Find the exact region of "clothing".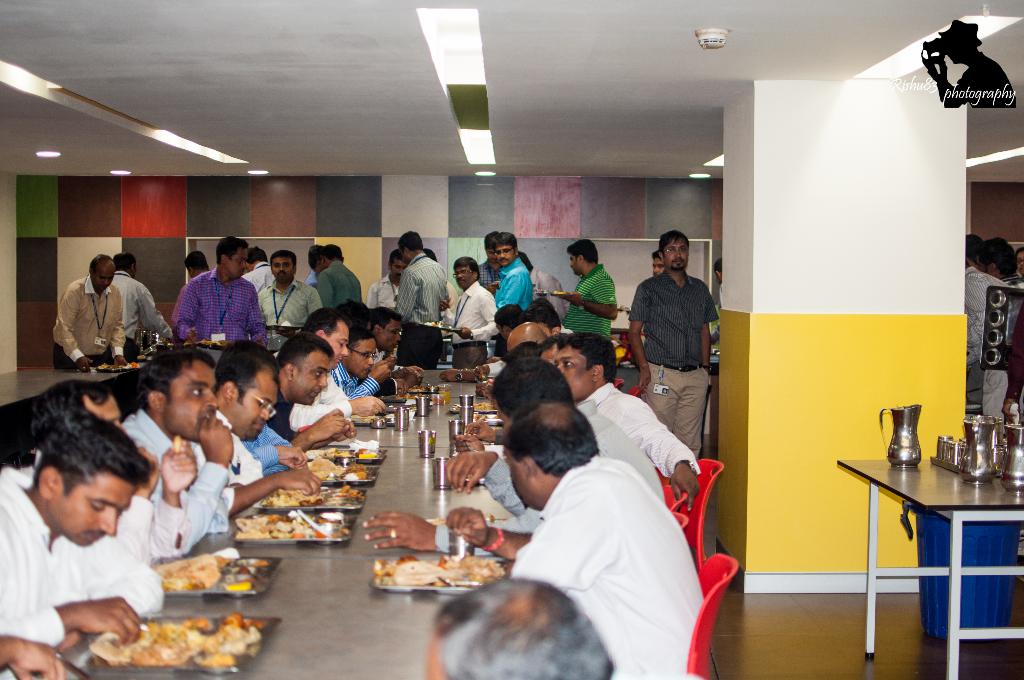
Exact region: {"x1": 444, "y1": 284, "x2": 512, "y2": 368}.
